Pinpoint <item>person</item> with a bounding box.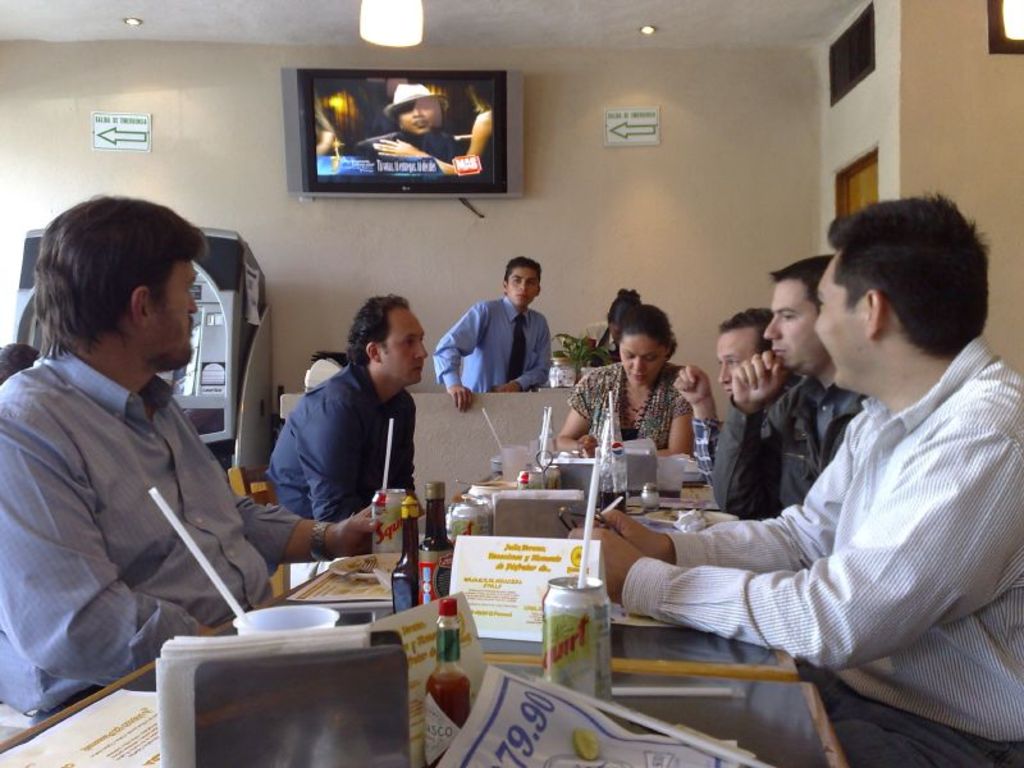
l=564, t=188, r=1023, b=767.
